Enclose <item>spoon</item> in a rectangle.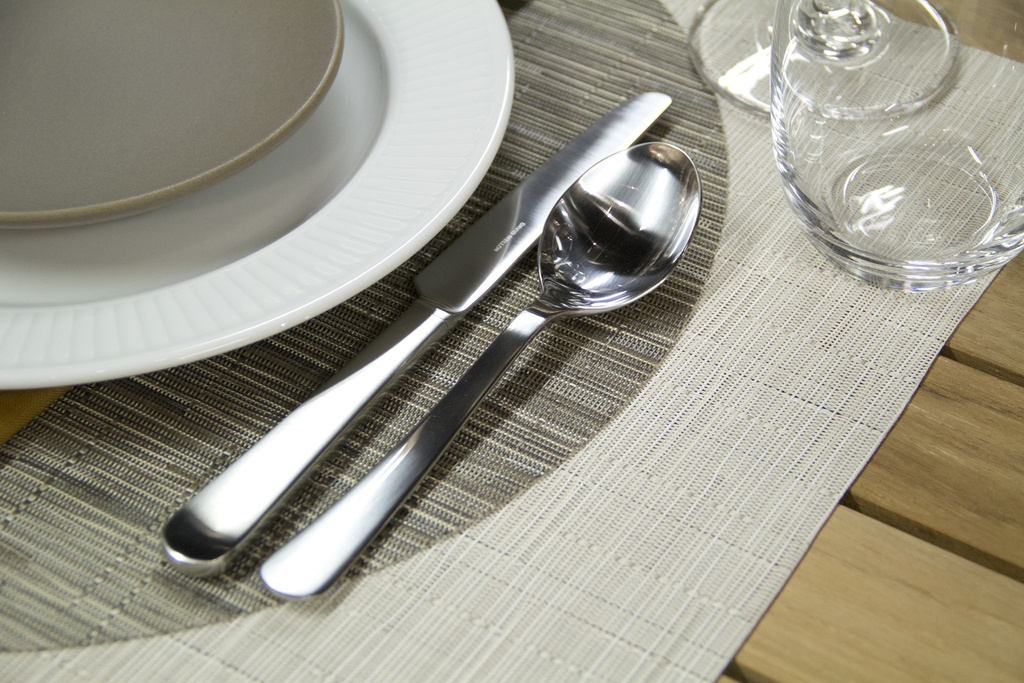
(262, 144, 702, 606).
